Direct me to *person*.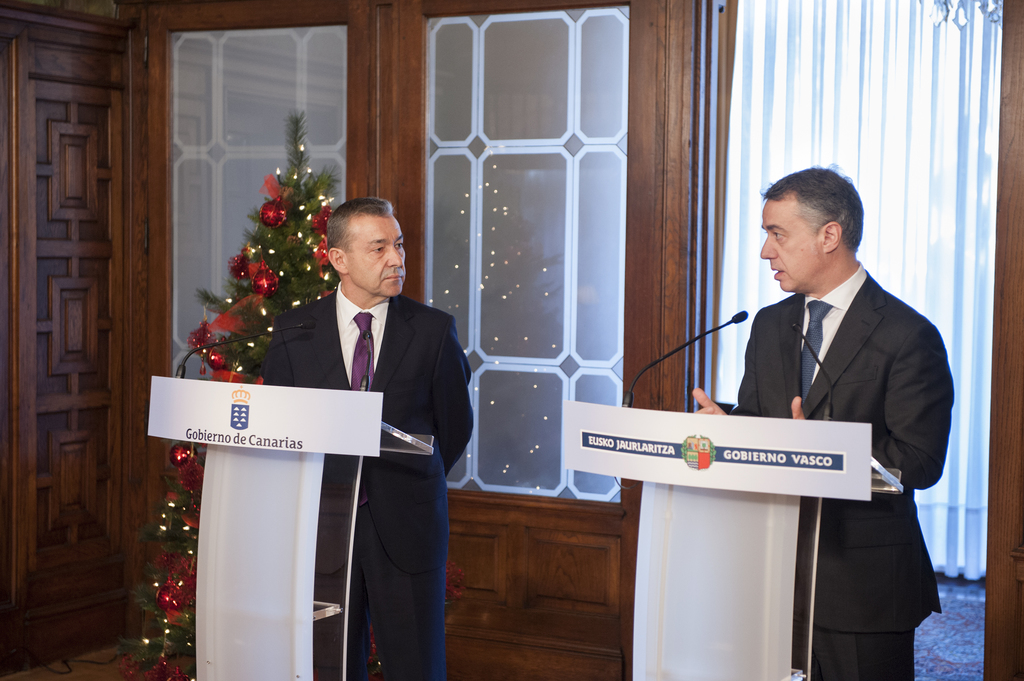
Direction: pyautogui.locateOnScreen(259, 196, 476, 680).
